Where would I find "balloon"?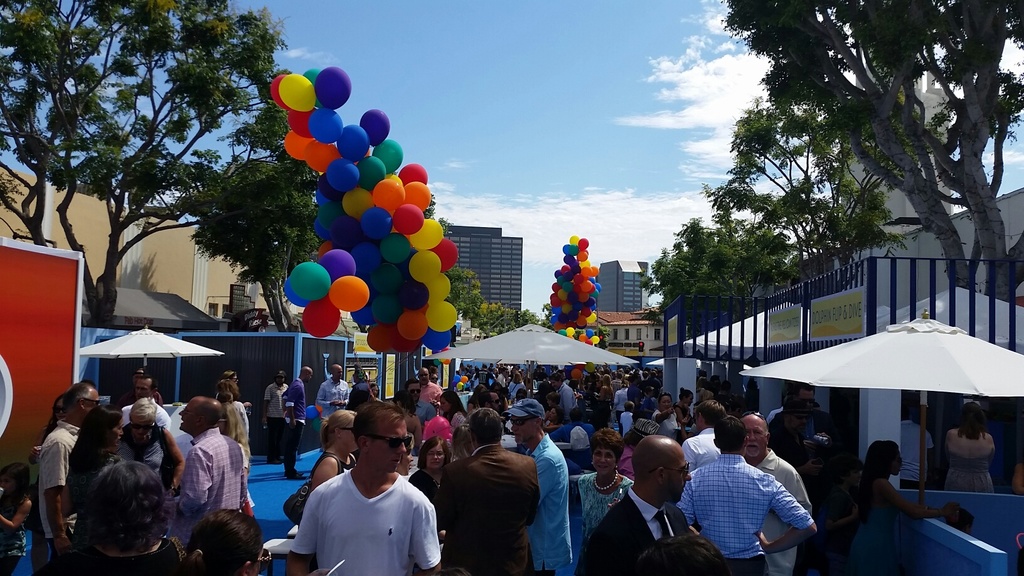
At detection(362, 156, 387, 191).
